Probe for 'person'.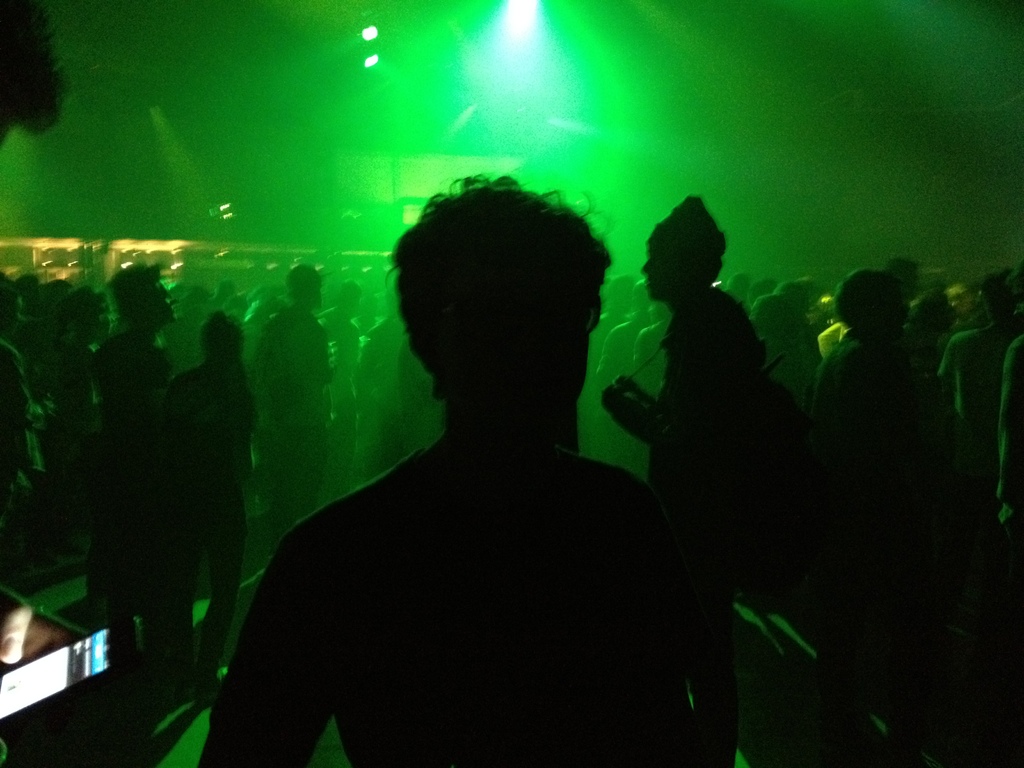
Probe result: x1=168, y1=322, x2=252, y2=627.
